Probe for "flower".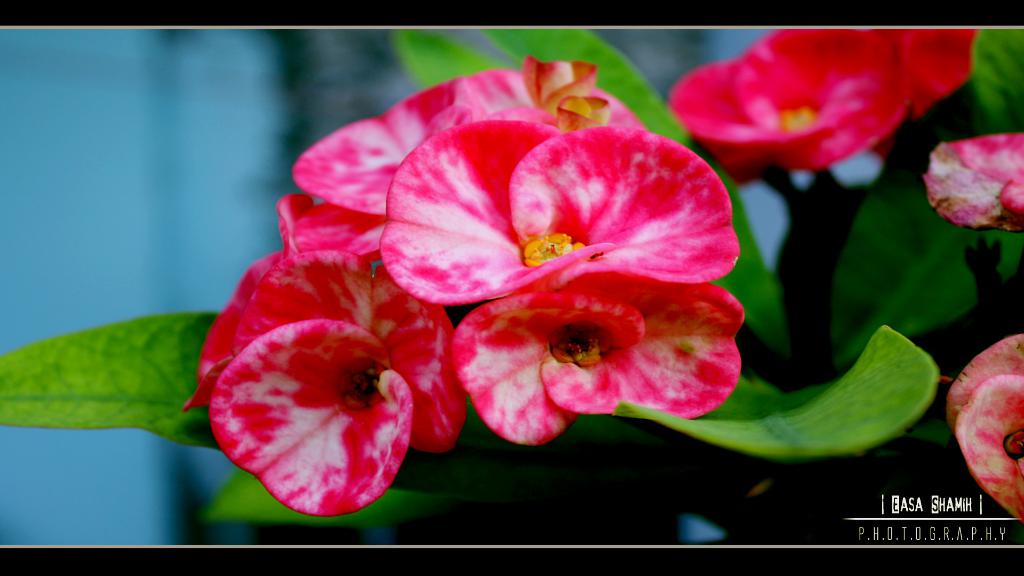
Probe result: bbox=[292, 58, 624, 256].
